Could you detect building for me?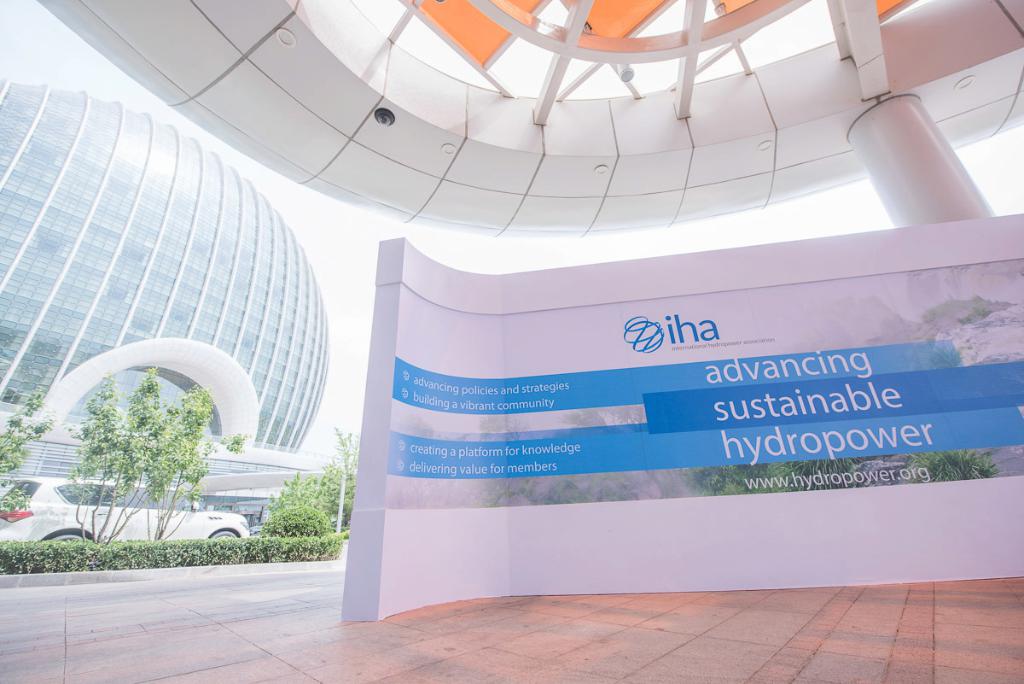
Detection result: (x1=0, y1=78, x2=333, y2=527).
